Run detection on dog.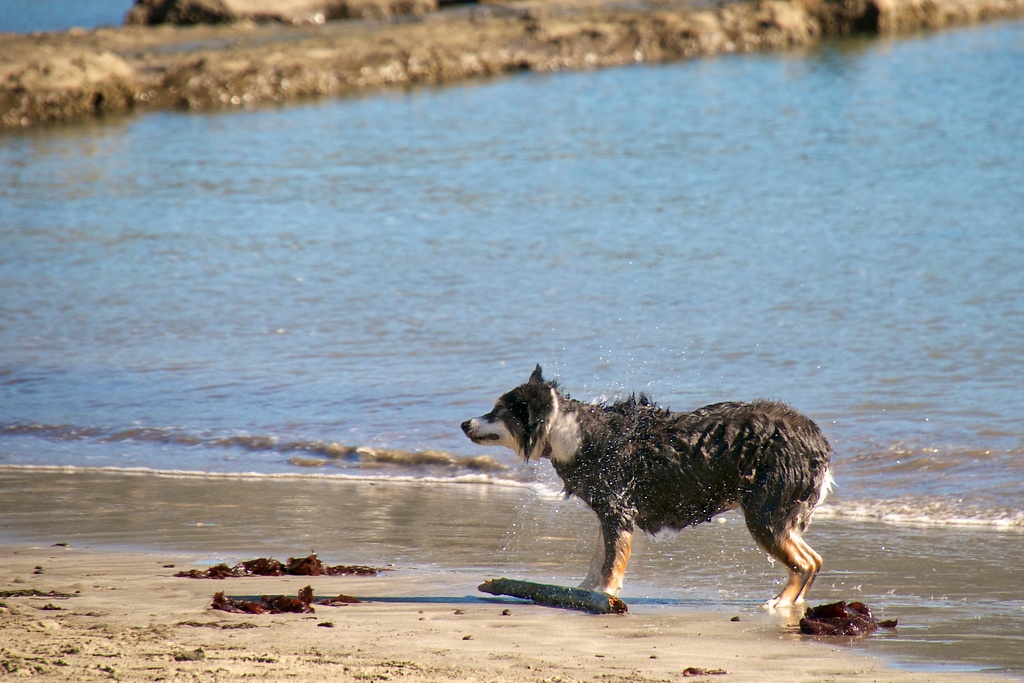
Result: 460, 363, 842, 611.
